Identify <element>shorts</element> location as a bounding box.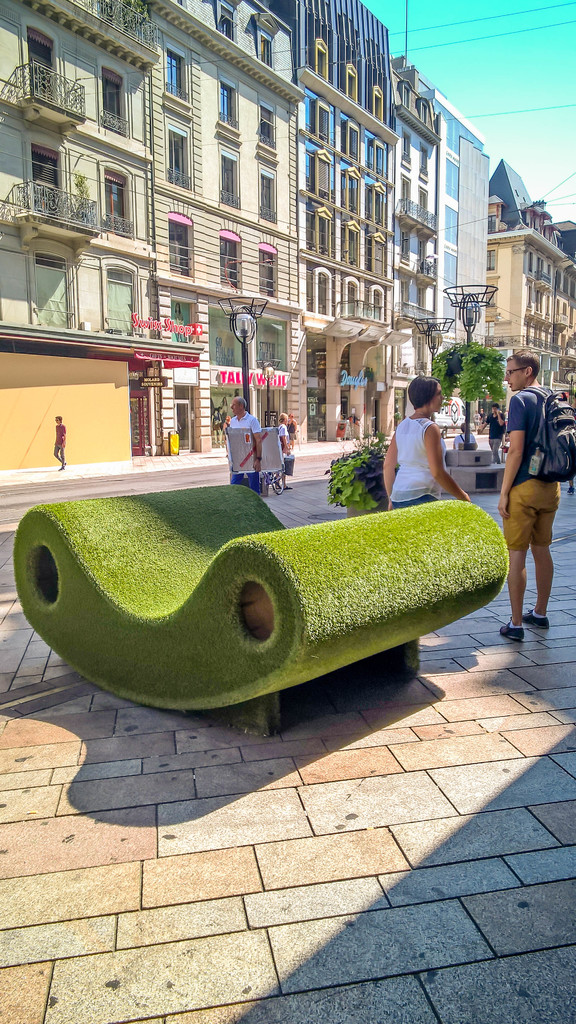
locate(505, 483, 557, 554).
